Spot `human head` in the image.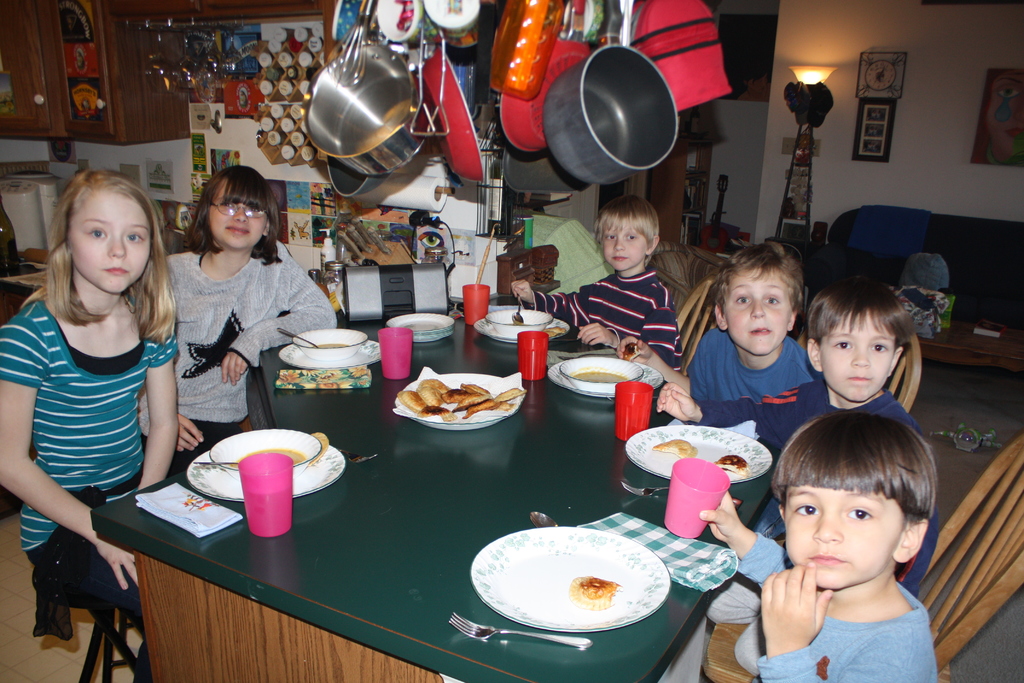
`human head` found at bbox(710, 245, 806, 353).
